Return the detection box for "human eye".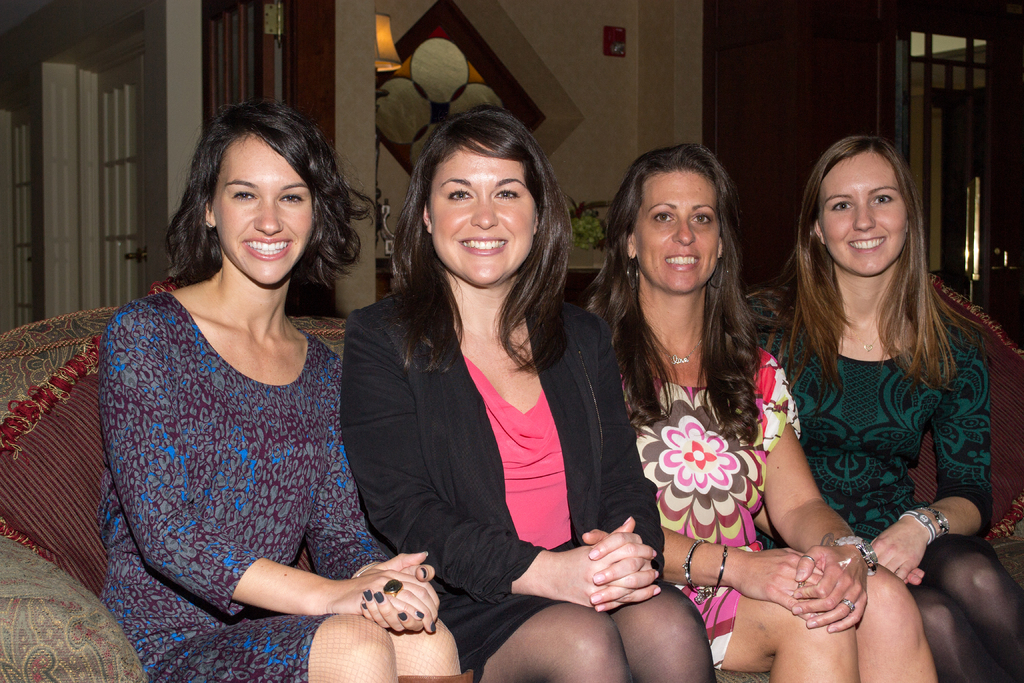
446:187:476:202.
